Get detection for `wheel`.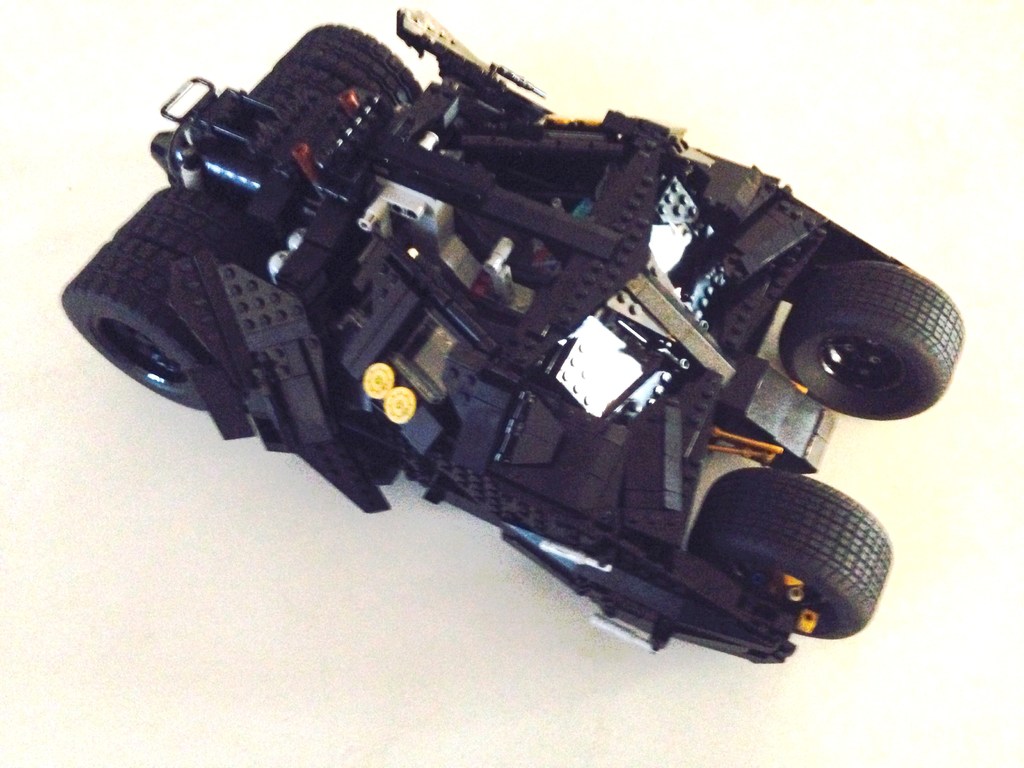
Detection: {"x1": 283, "y1": 24, "x2": 422, "y2": 120}.
